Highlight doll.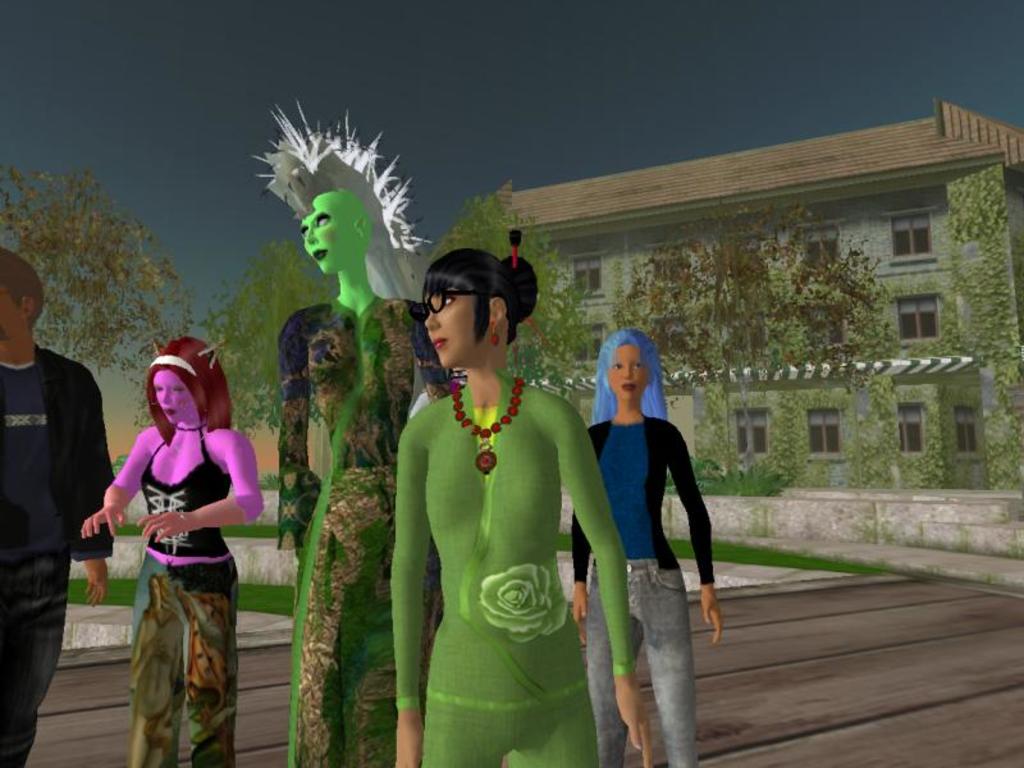
Highlighted region: select_region(394, 257, 628, 767).
